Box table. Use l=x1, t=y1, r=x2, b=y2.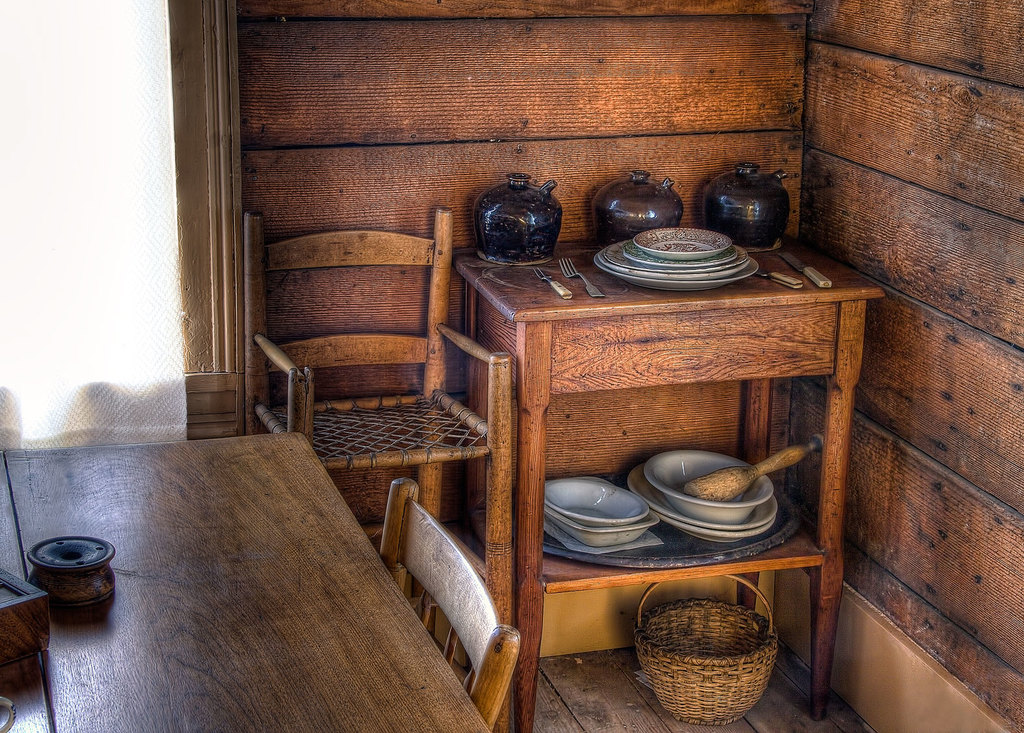
l=456, t=235, r=882, b=732.
